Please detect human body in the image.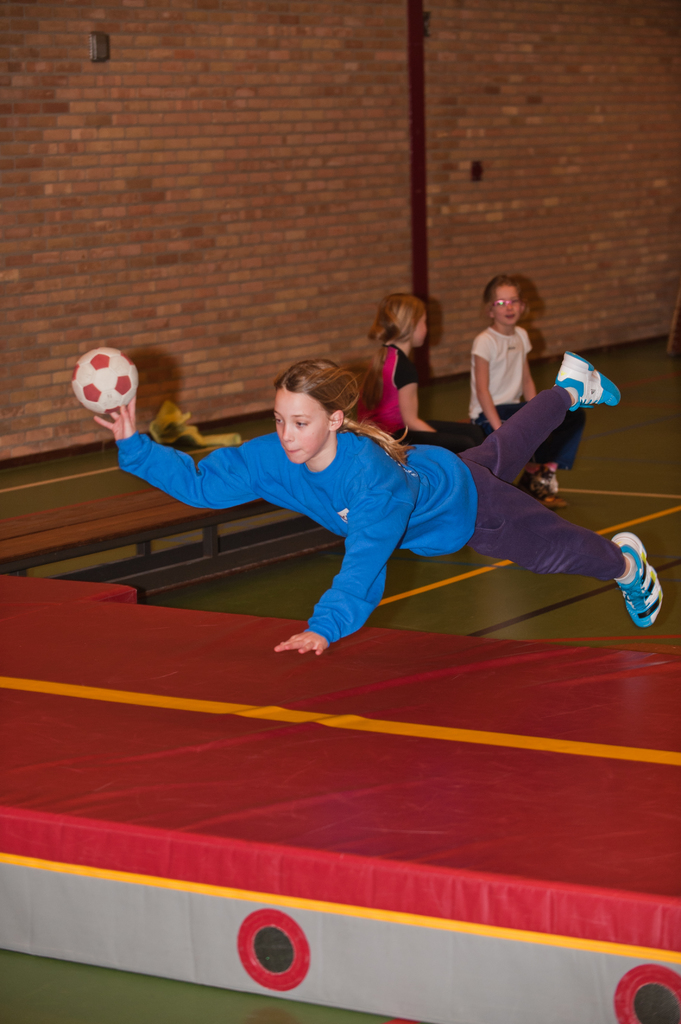
x1=454, y1=266, x2=561, y2=474.
